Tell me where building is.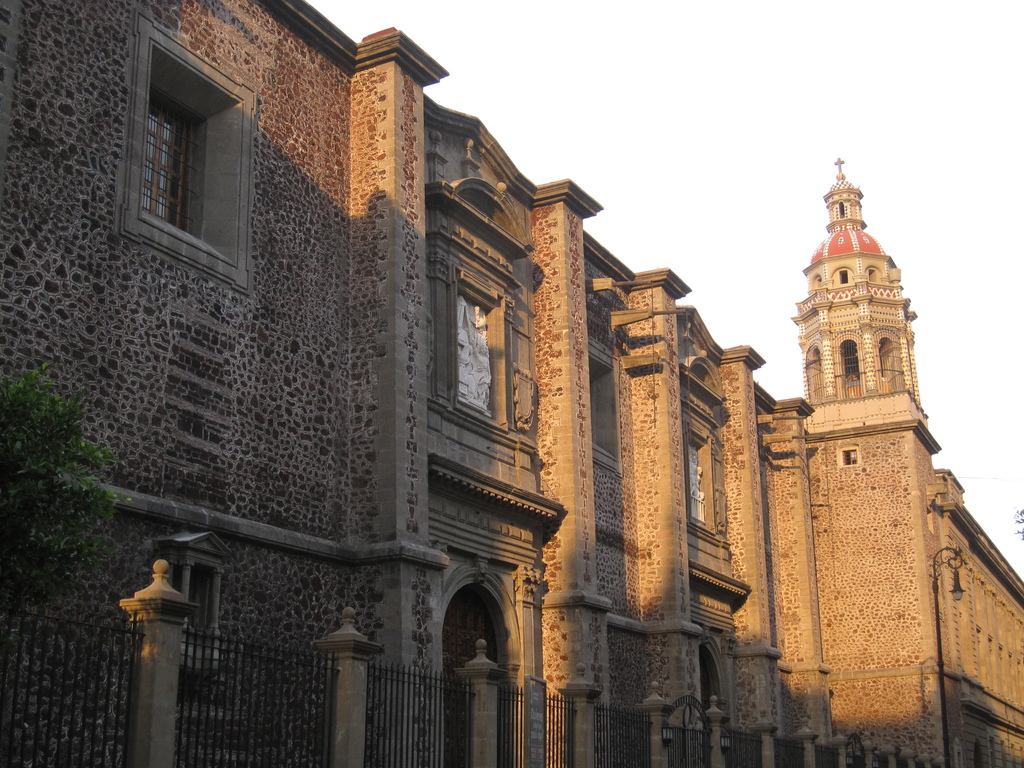
building is at Rect(0, 0, 1023, 767).
